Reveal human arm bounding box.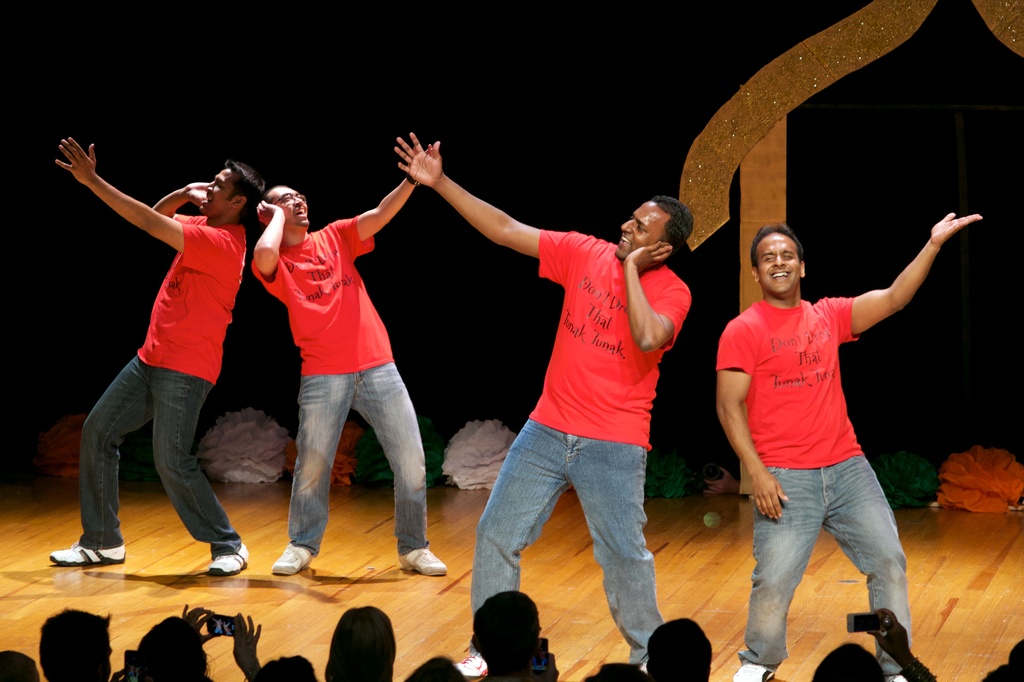
Revealed: left=182, top=596, right=220, bottom=645.
